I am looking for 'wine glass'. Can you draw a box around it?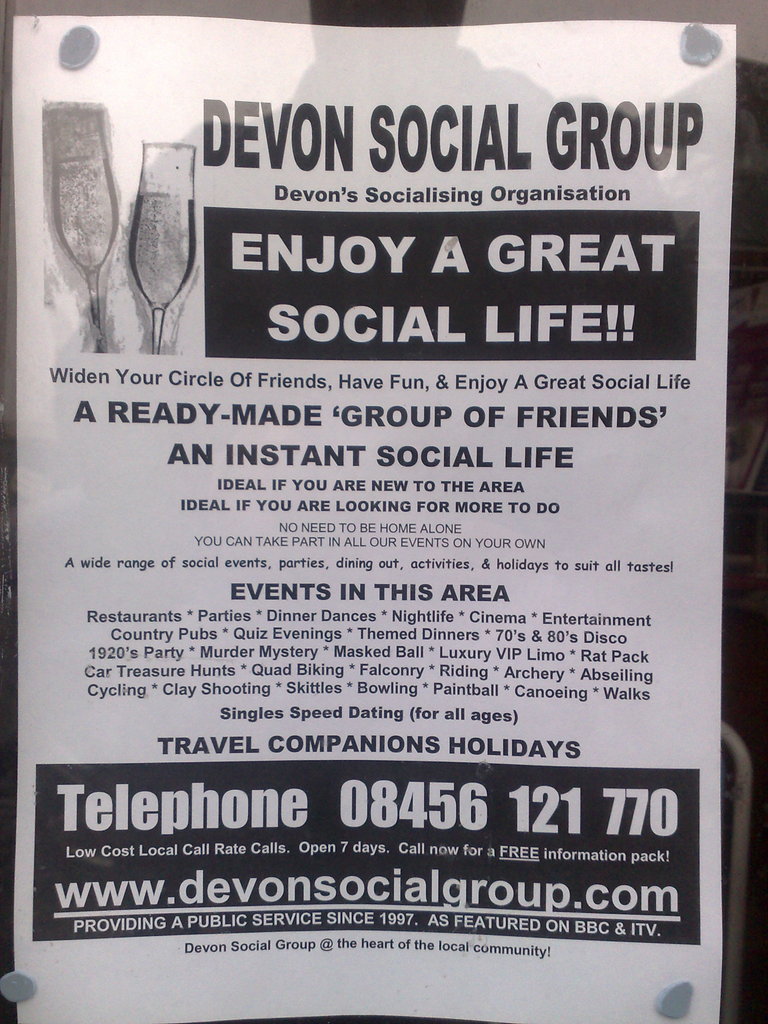
Sure, the bounding box is rect(129, 140, 195, 356).
